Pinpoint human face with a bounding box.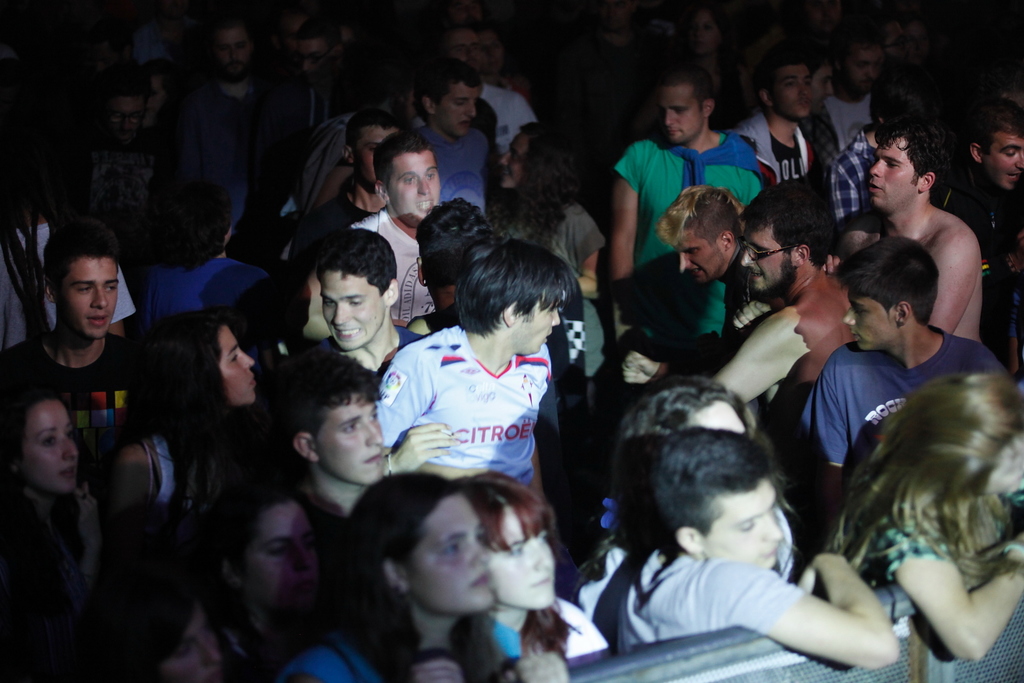
Rect(217, 26, 248, 79).
